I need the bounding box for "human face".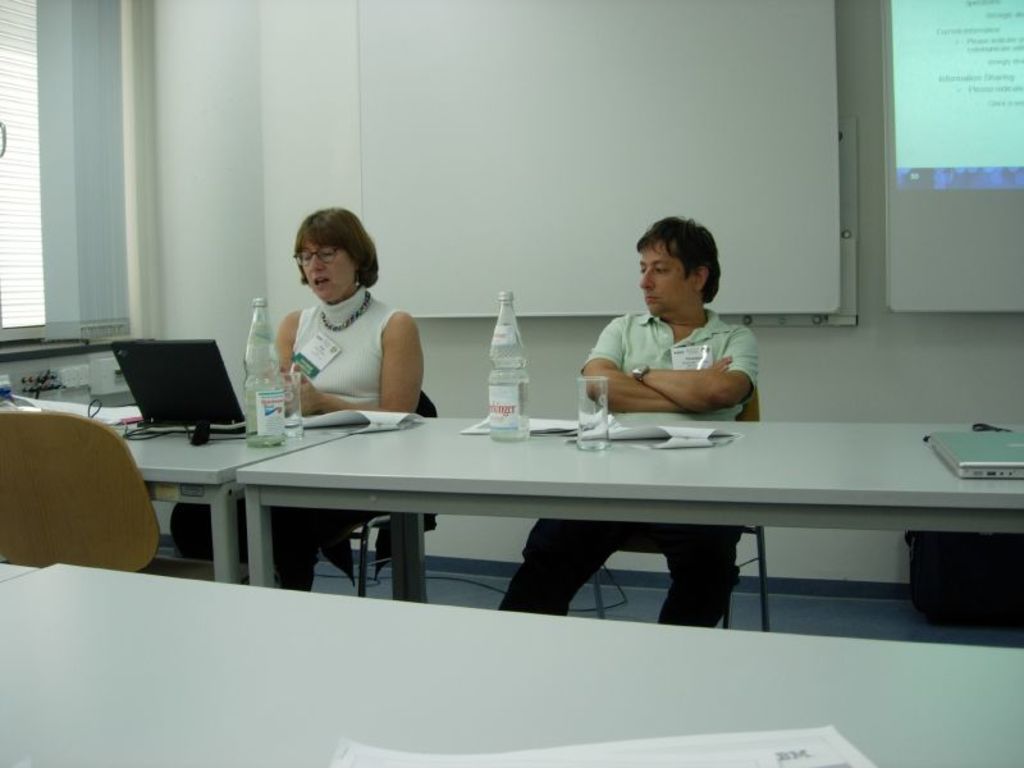
Here it is: [640,238,699,319].
